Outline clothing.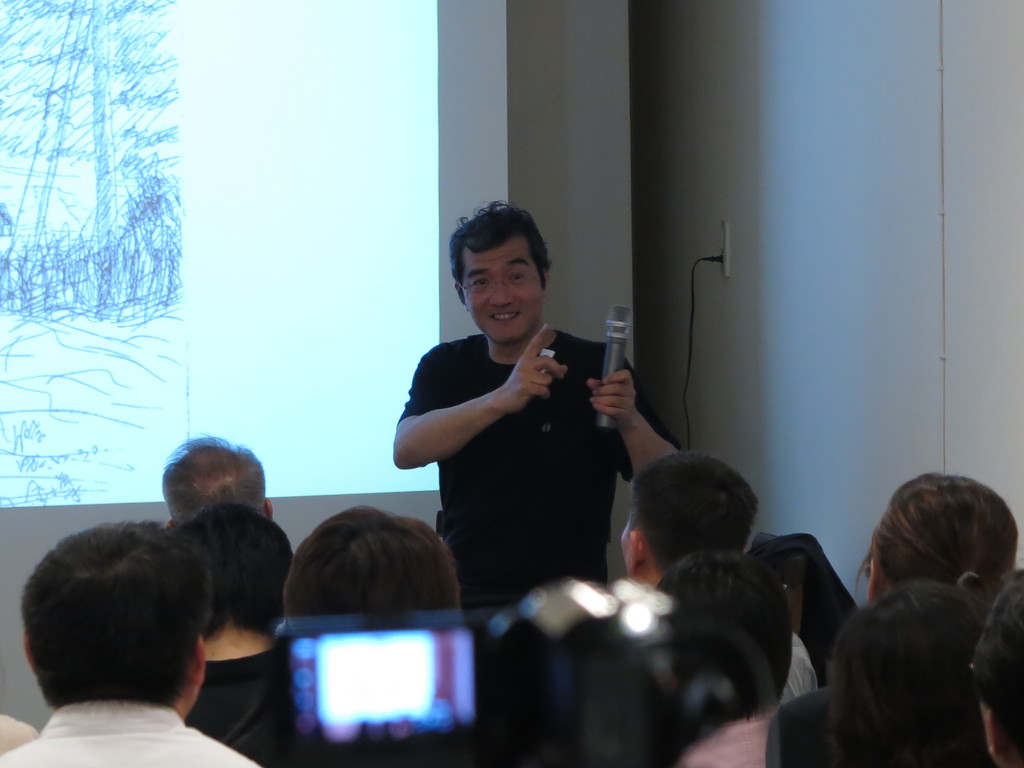
Outline: 184,646,290,766.
